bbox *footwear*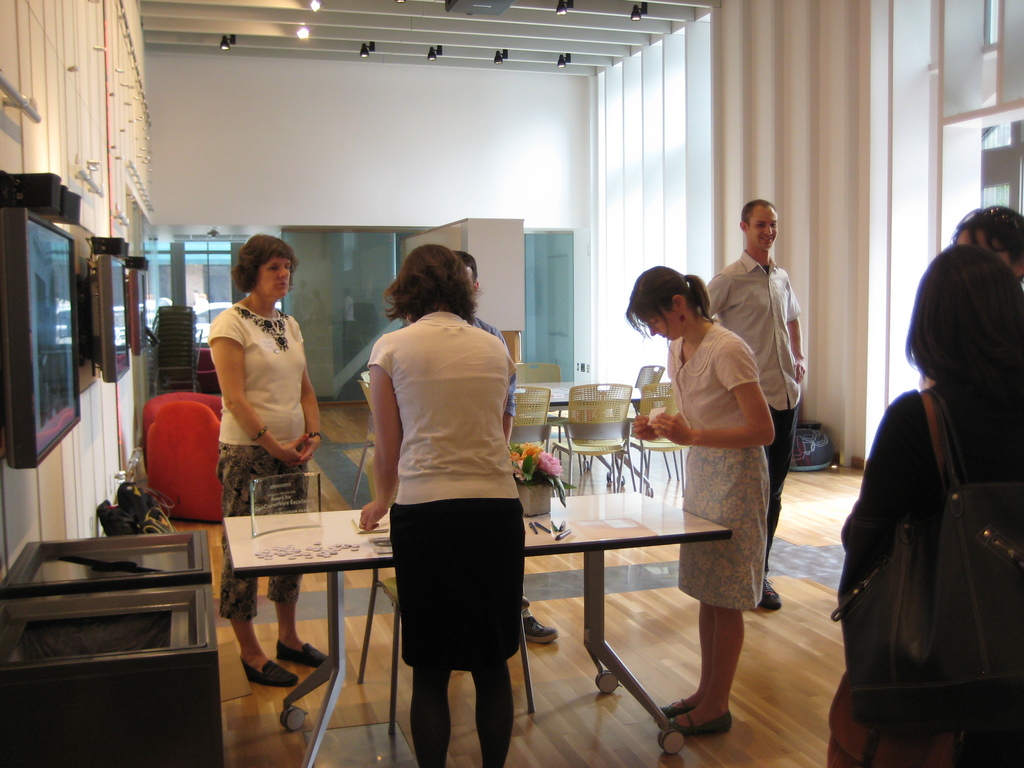
(left=276, top=637, right=328, bottom=662)
